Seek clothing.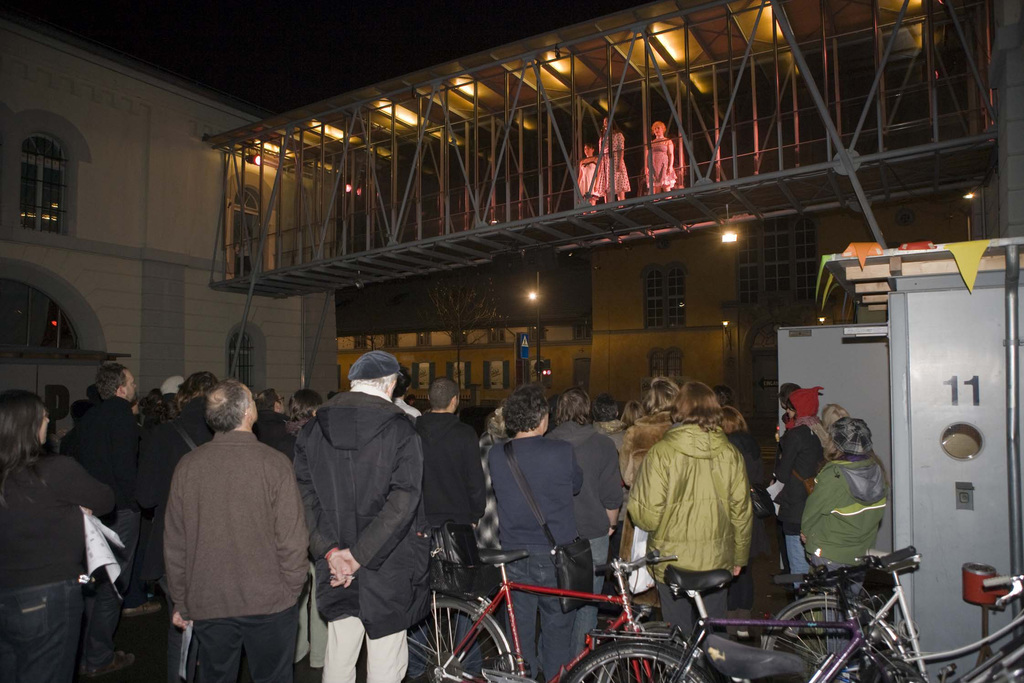
bbox=(770, 425, 824, 576).
